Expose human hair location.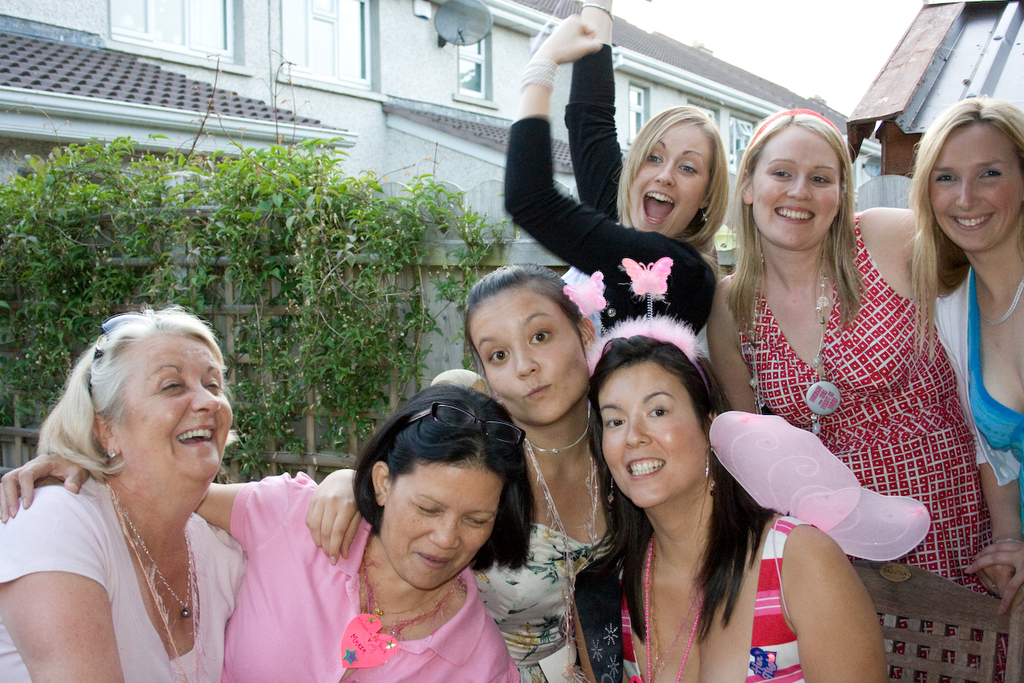
Exposed at region(587, 344, 754, 630).
